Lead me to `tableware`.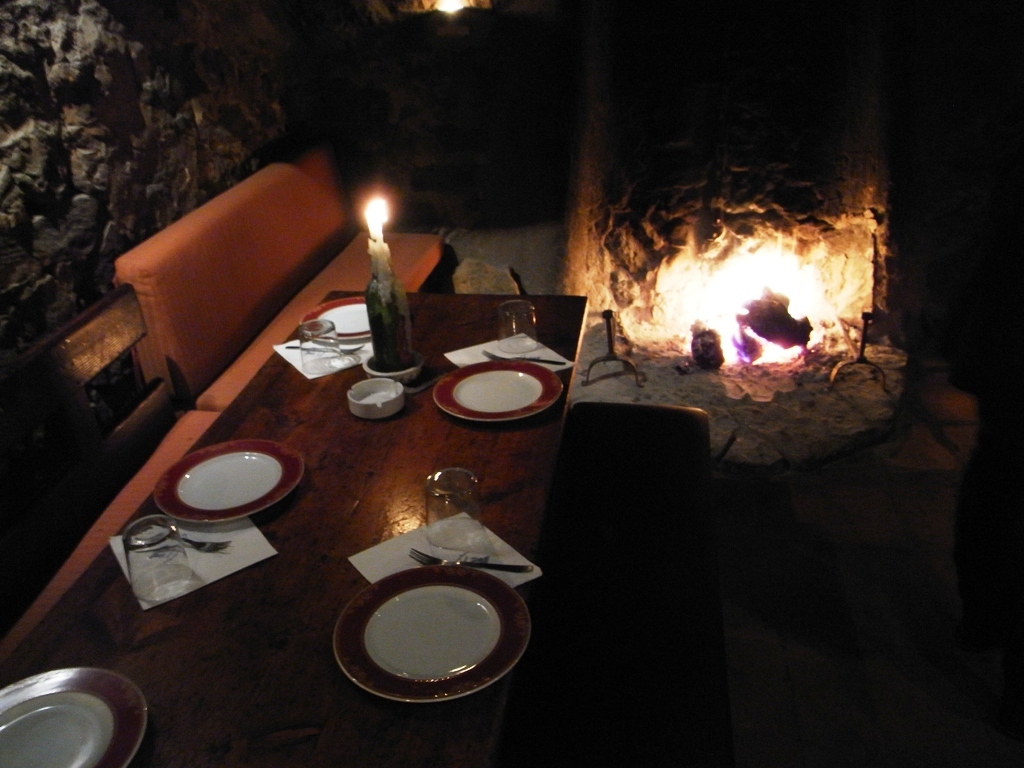
Lead to [433, 362, 564, 428].
